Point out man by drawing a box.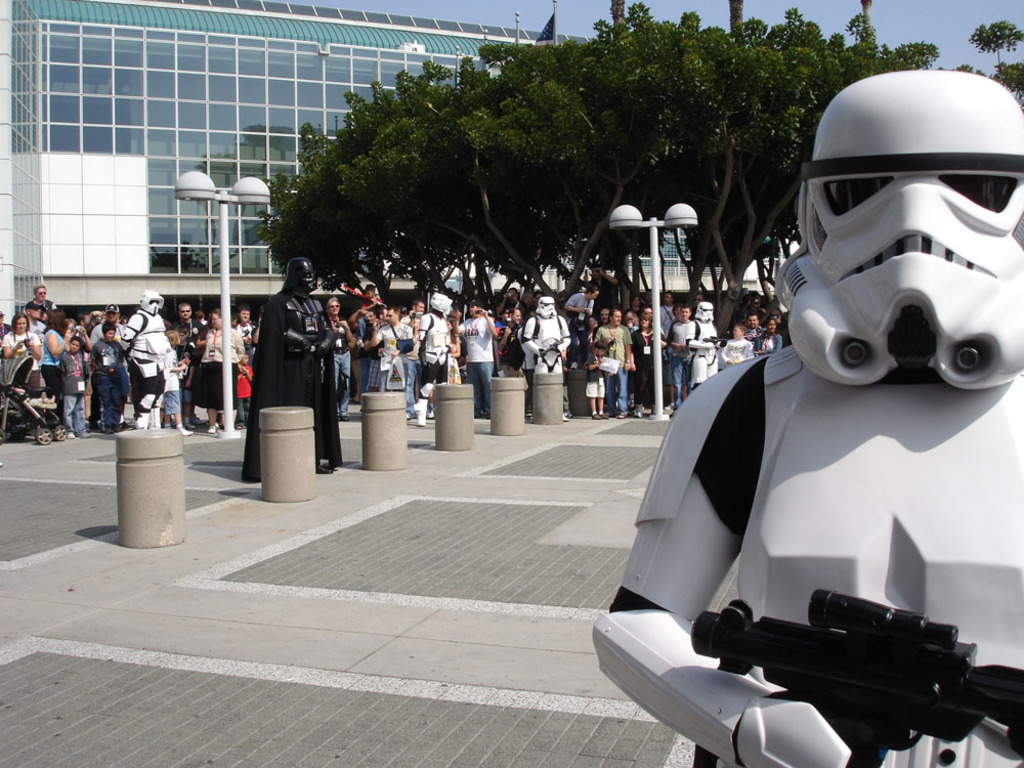
box=[167, 297, 207, 428].
